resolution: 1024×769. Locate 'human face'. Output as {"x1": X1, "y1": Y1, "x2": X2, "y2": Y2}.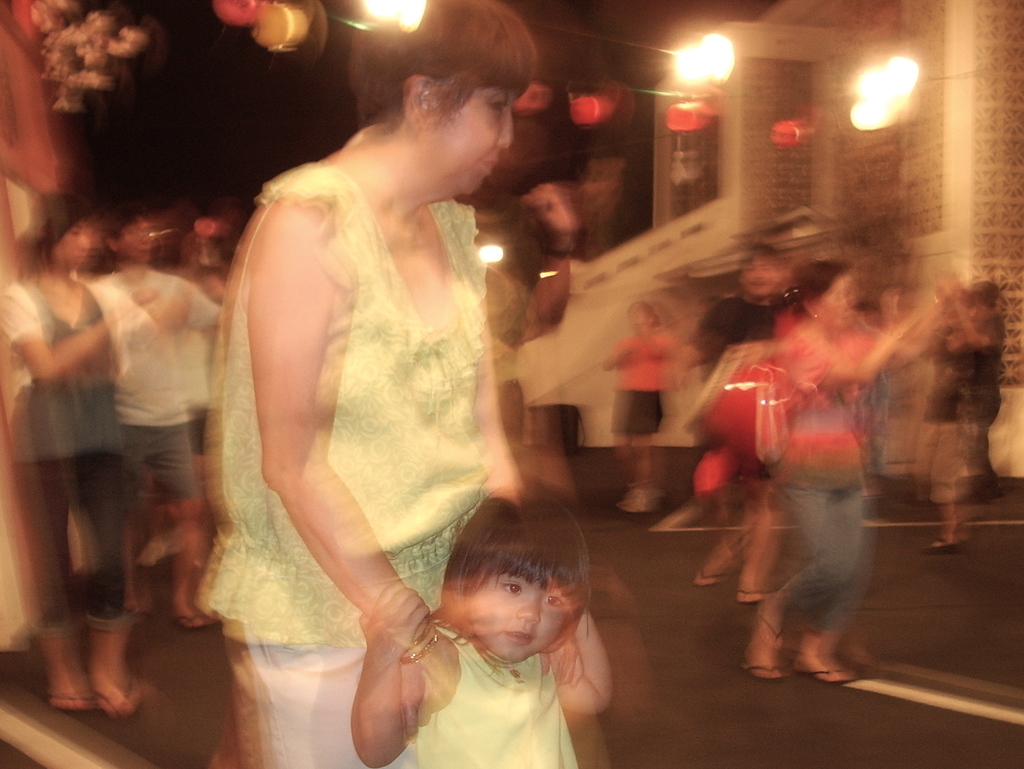
{"x1": 35, "y1": 220, "x2": 93, "y2": 270}.
